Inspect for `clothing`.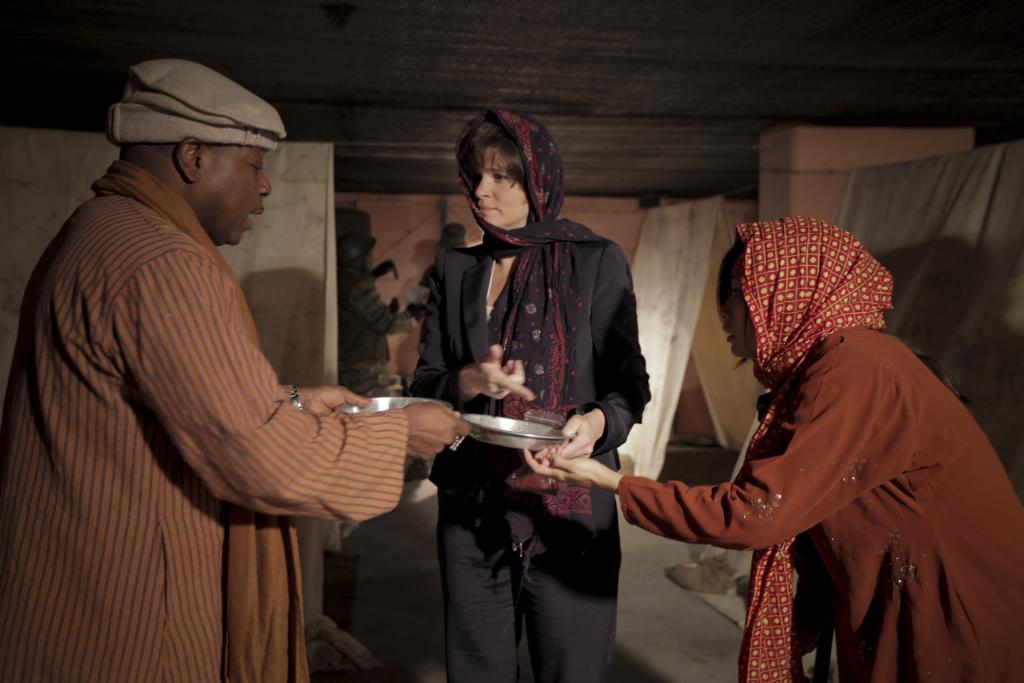
Inspection: <bbox>25, 108, 412, 665</bbox>.
